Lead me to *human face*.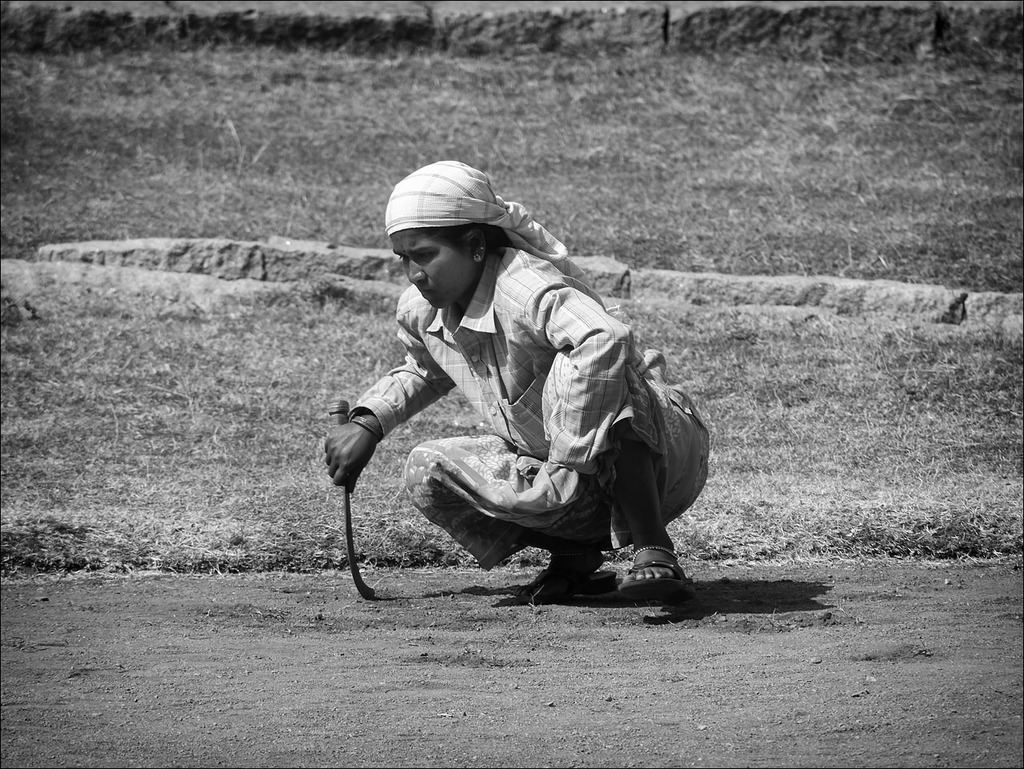
Lead to {"x1": 392, "y1": 231, "x2": 473, "y2": 309}.
